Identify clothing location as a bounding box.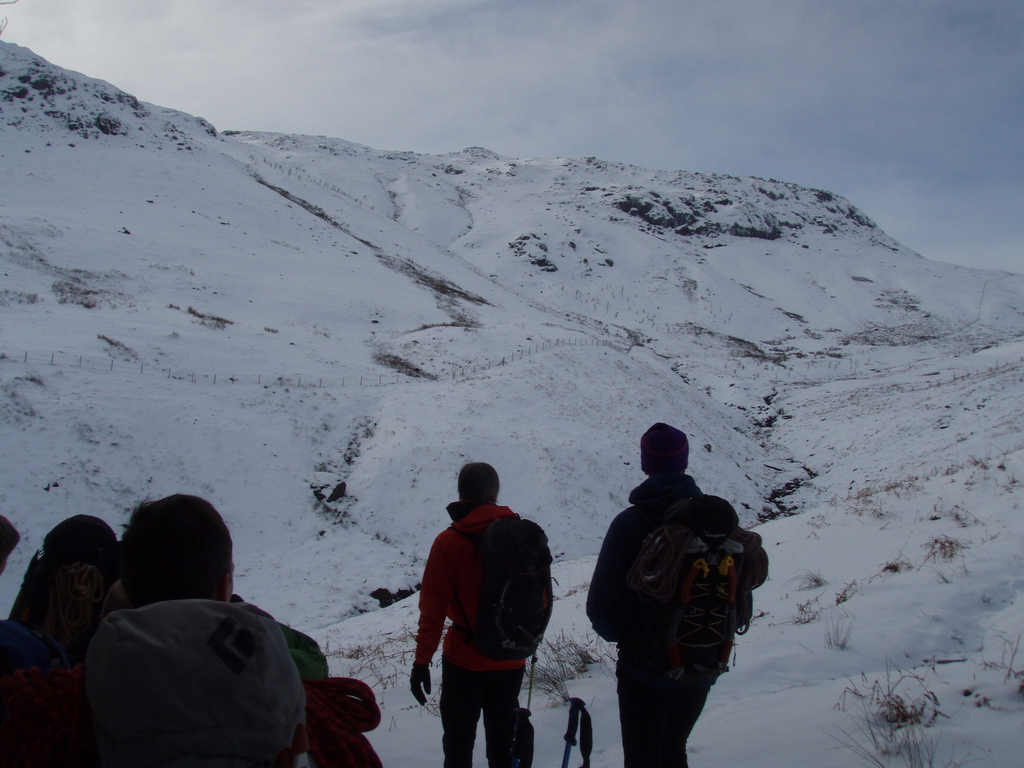
294 648 377 767.
